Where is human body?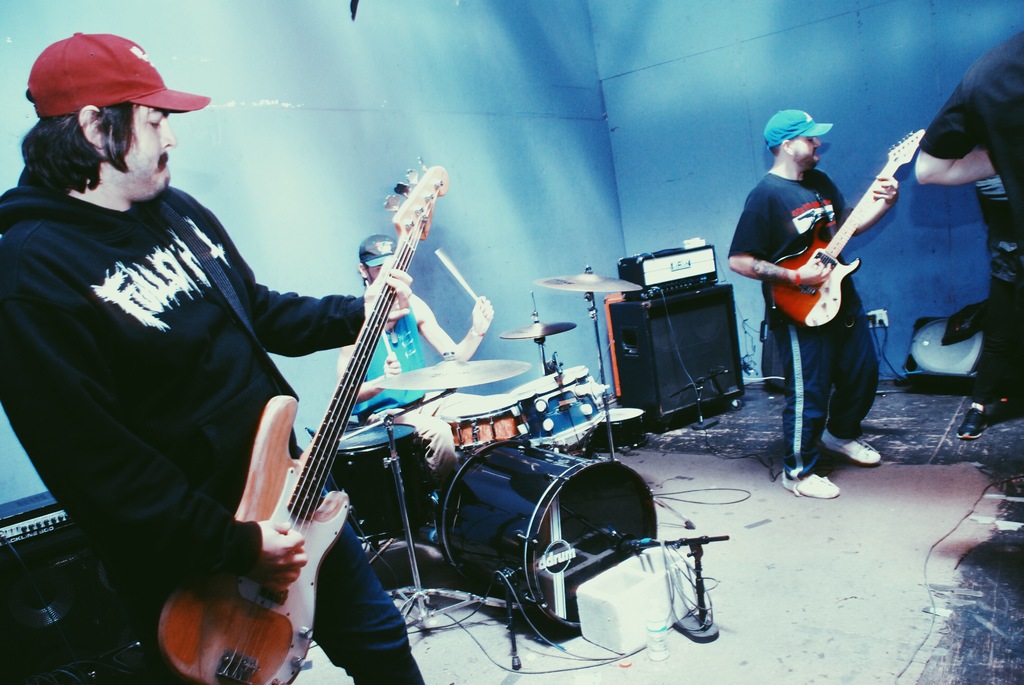
BBox(336, 230, 500, 503).
